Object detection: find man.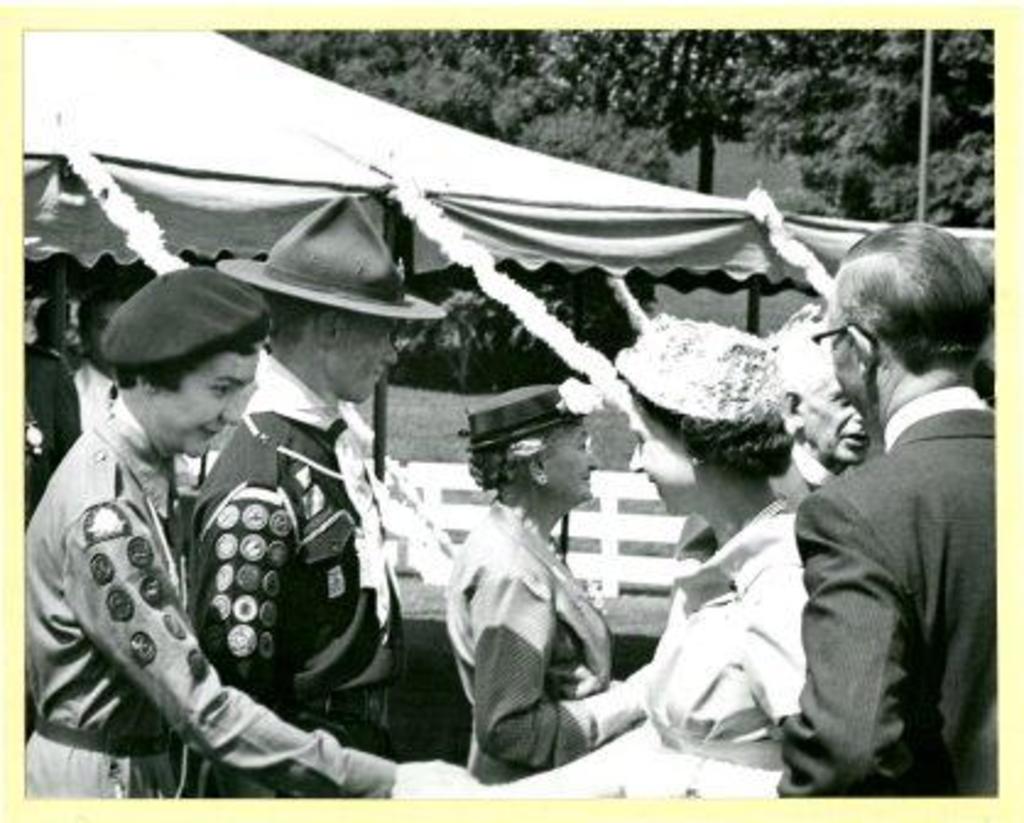
box(69, 287, 122, 436).
